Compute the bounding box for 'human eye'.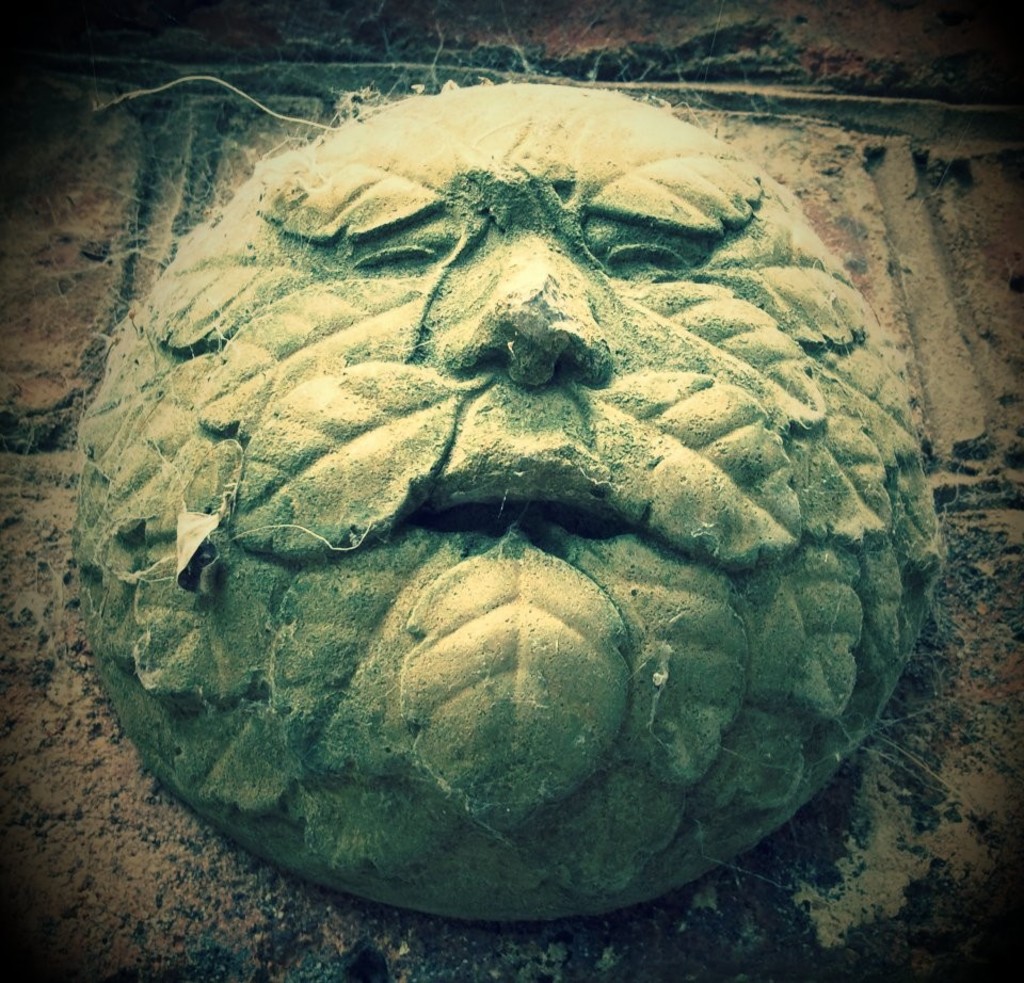
Rect(346, 228, 463, 286).
